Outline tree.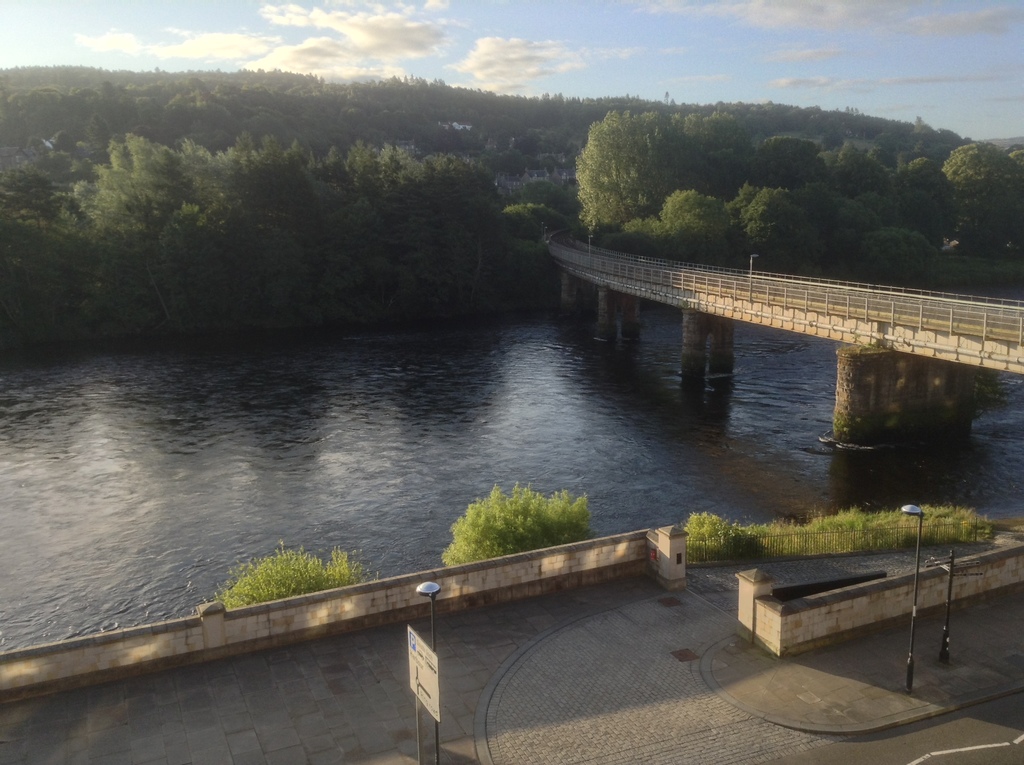
Outline: {"left": 946, "top": 138, "right": 1019, "bottom": 253}.
